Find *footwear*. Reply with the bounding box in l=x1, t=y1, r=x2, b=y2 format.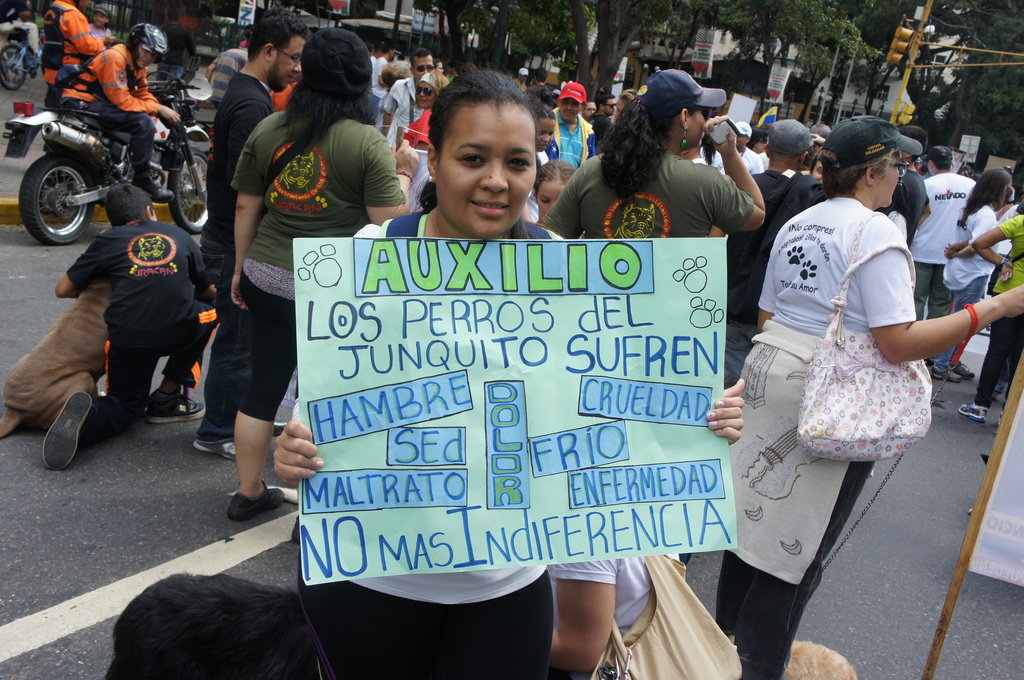
l=954, t=359, r=976, b=379.
